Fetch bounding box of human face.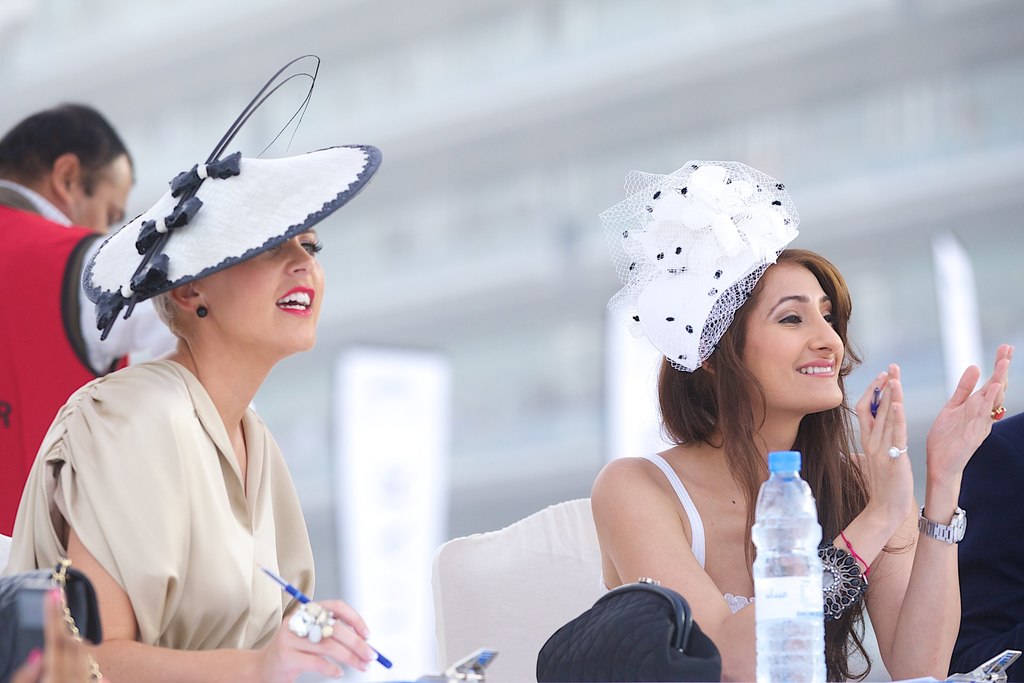
Bbox: select_region(744, 263, 848, 409).
